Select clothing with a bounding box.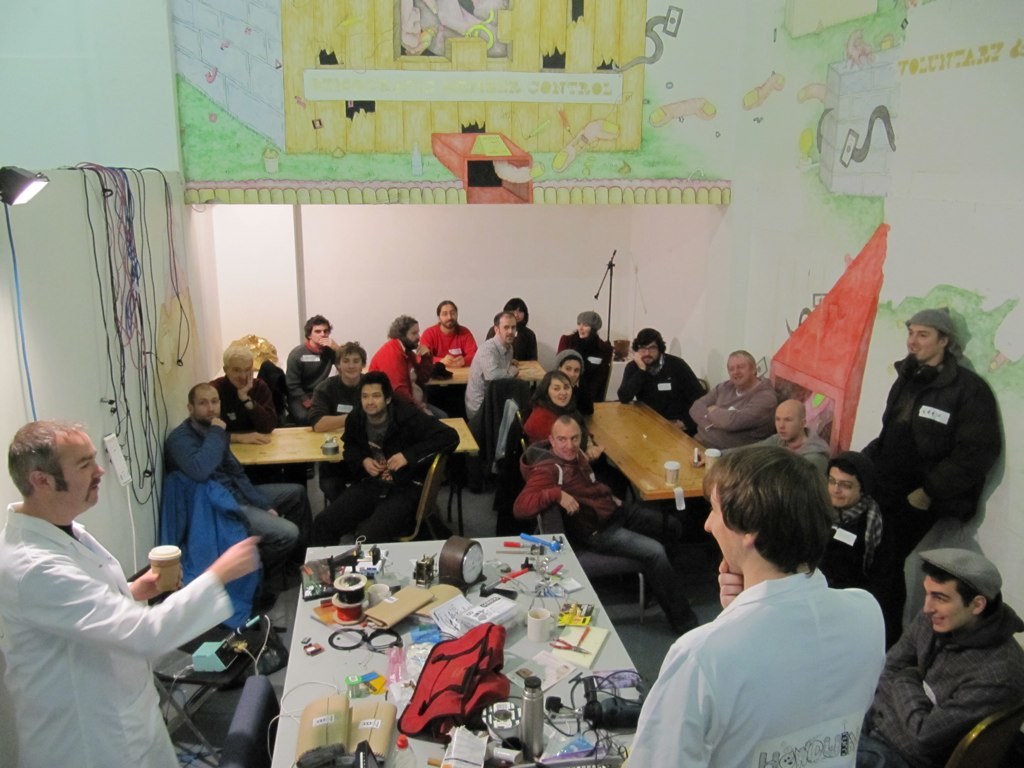
rect(212, 372, 274, 428).
